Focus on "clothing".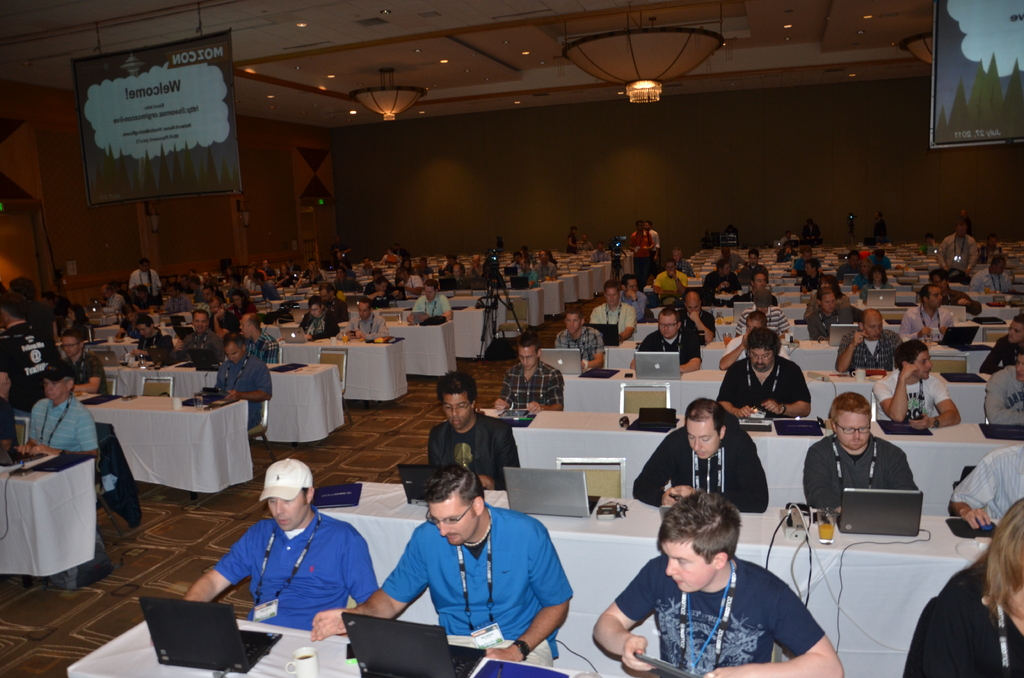
Focused at (352, 314, 391, 356).
